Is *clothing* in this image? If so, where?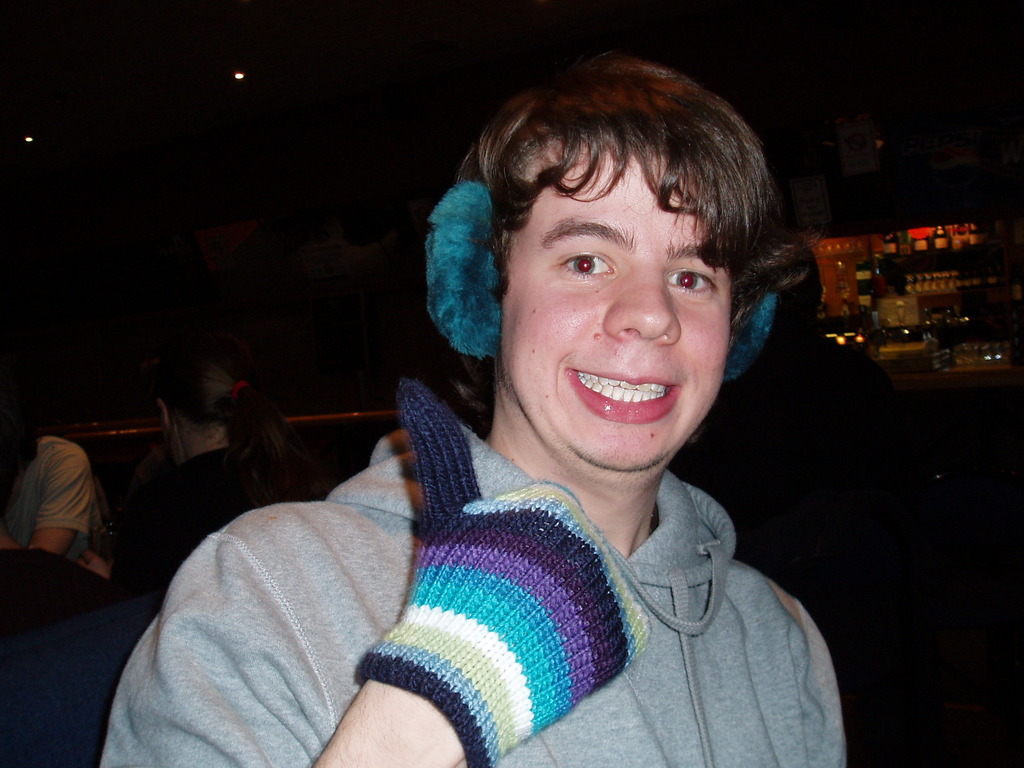
Yes, at {"left": 6, "top": 417, "right": 118, "bottom": 611}.
